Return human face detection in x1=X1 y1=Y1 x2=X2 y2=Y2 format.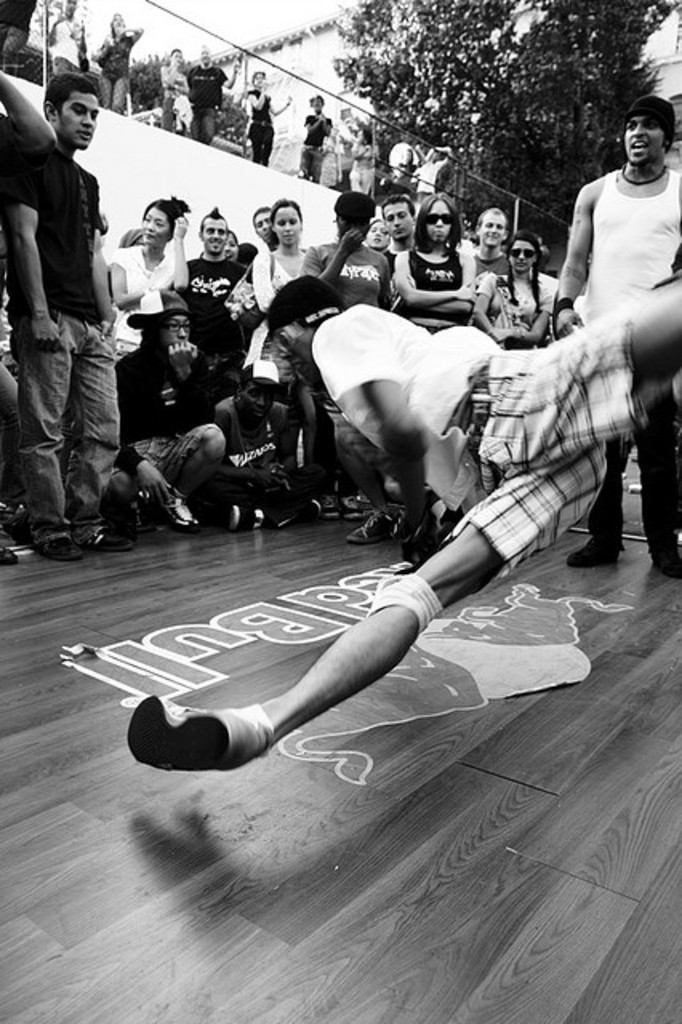
x1=139 y1=206 x2=166 y2=243.
